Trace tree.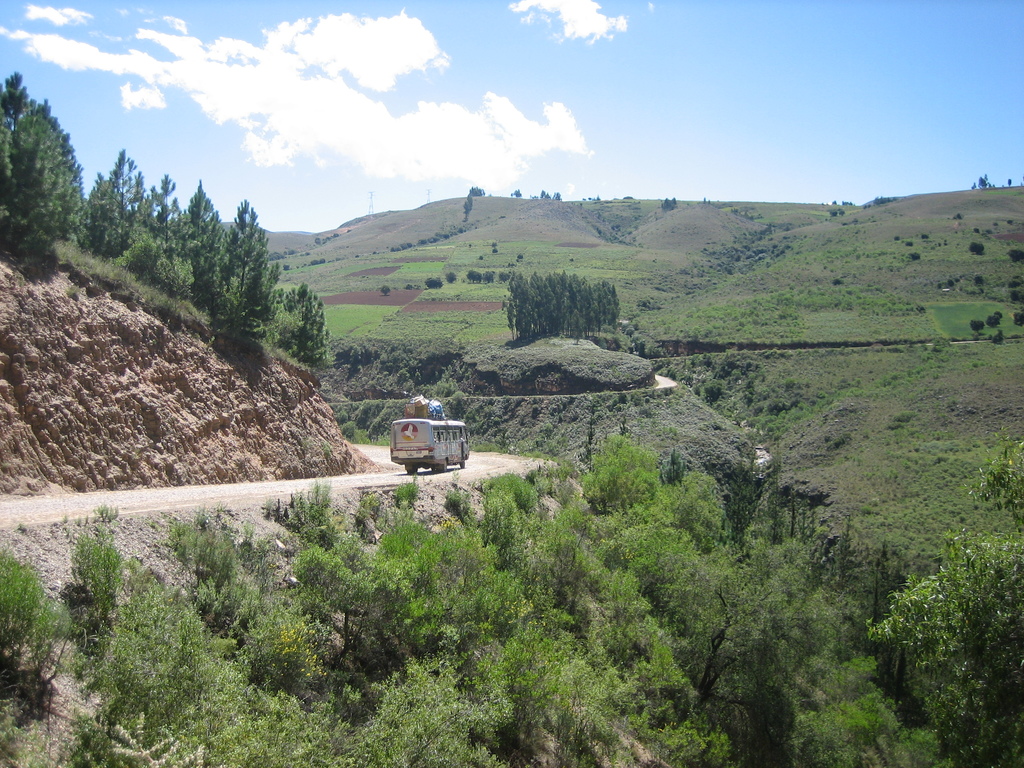
Traced to {"left": 279, "top": 287, "right": 326, "bottom": 365}.
